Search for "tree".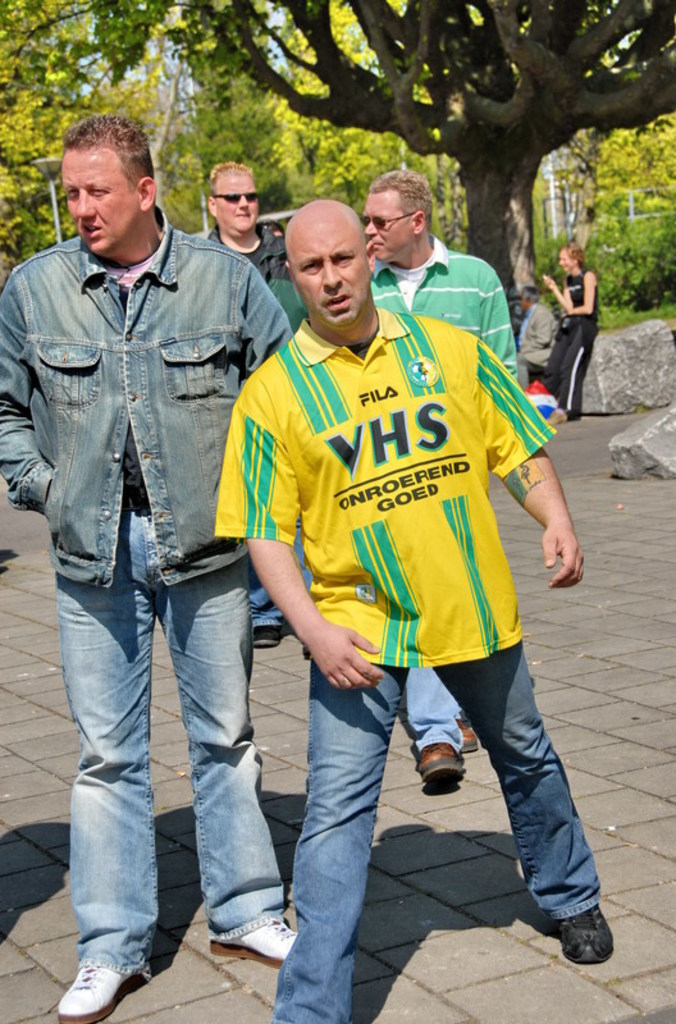
Found at locate(567, 127, 607, 251).
